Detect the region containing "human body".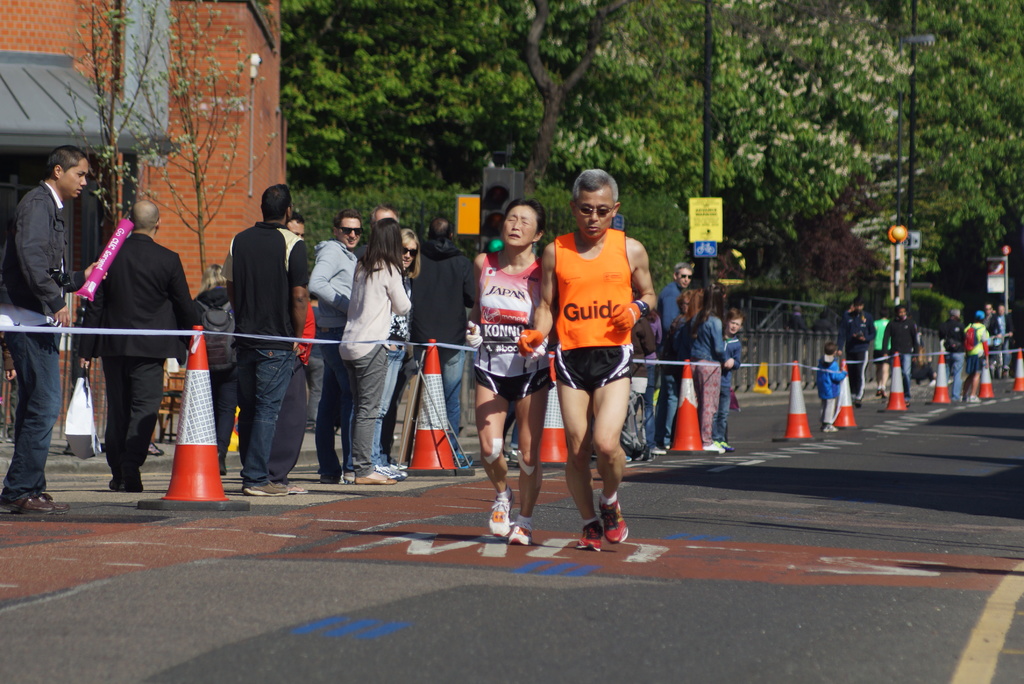
detection(419, 244, 483, 469).
